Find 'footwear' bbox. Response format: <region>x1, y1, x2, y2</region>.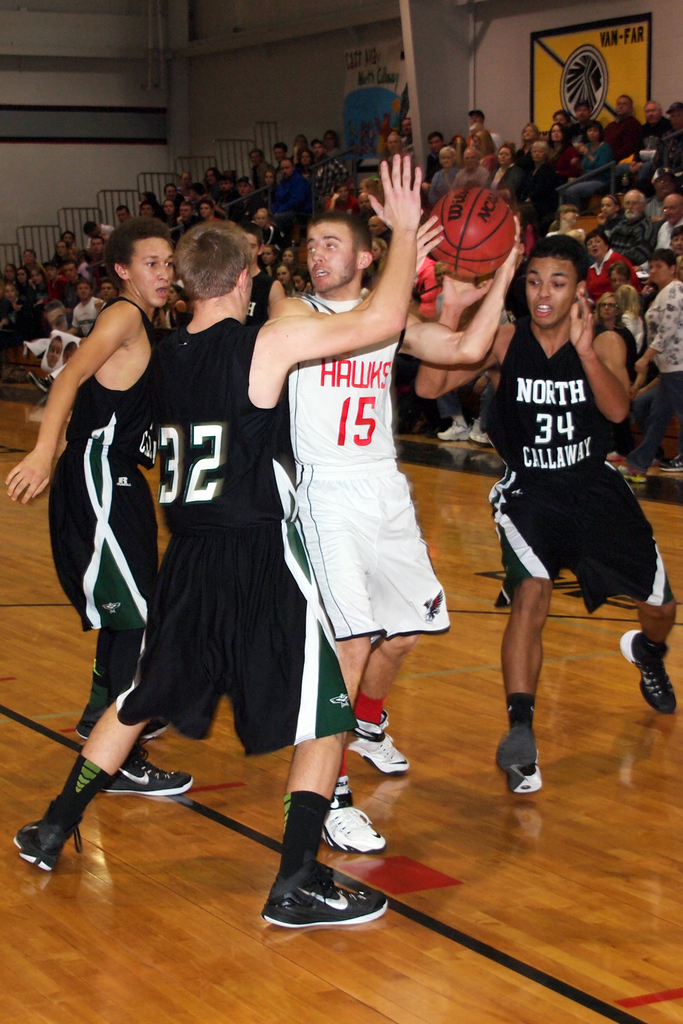
<region>436, 417, 466, 440</region>.
